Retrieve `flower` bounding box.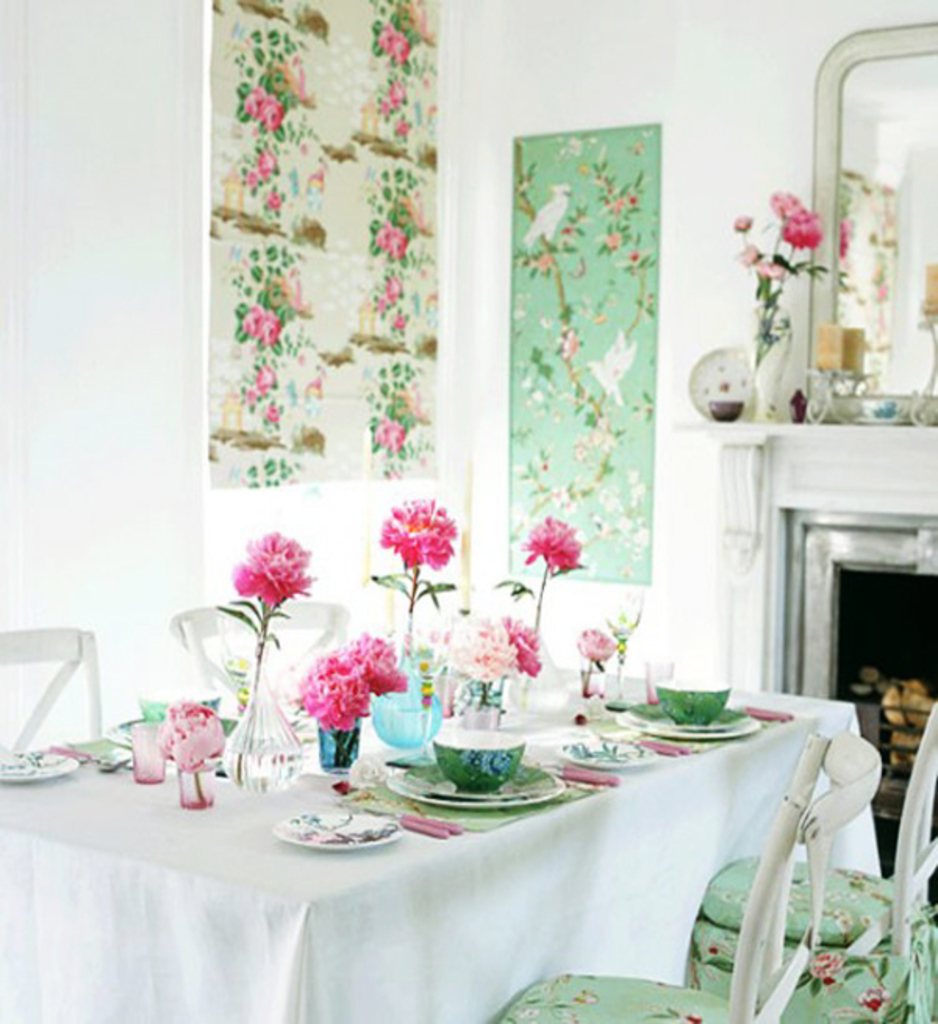
Bounding box: left=764, top=184, right=800, bottom=219.
